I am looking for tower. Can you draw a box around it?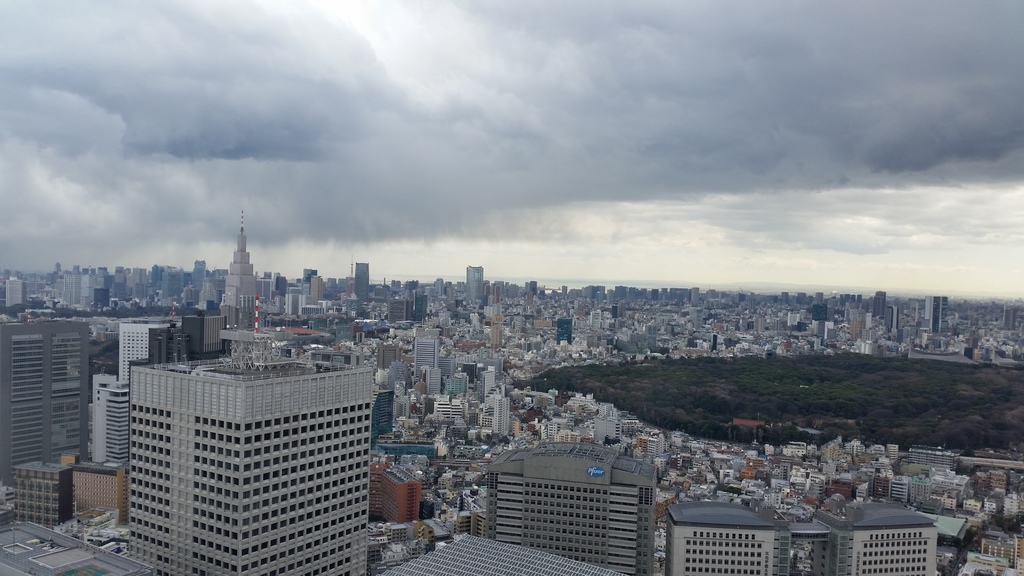
Sure, the bounding box is [489, 326, 502, 351].
